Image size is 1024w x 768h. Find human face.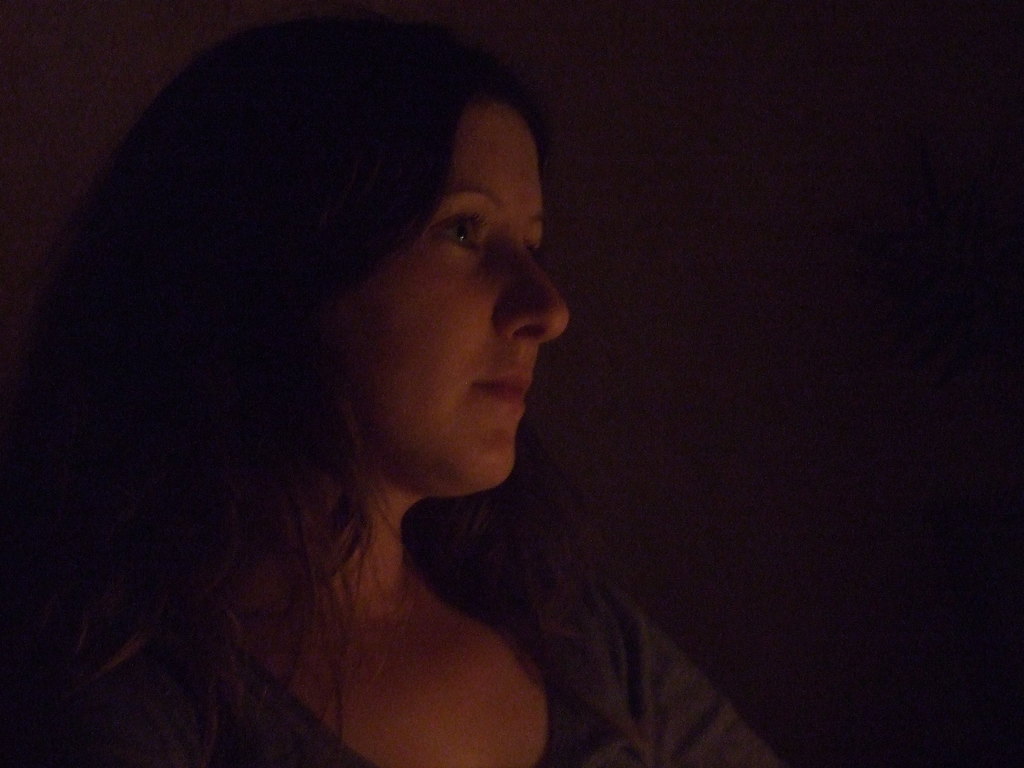
Rect(326, 99, 567, 501).
